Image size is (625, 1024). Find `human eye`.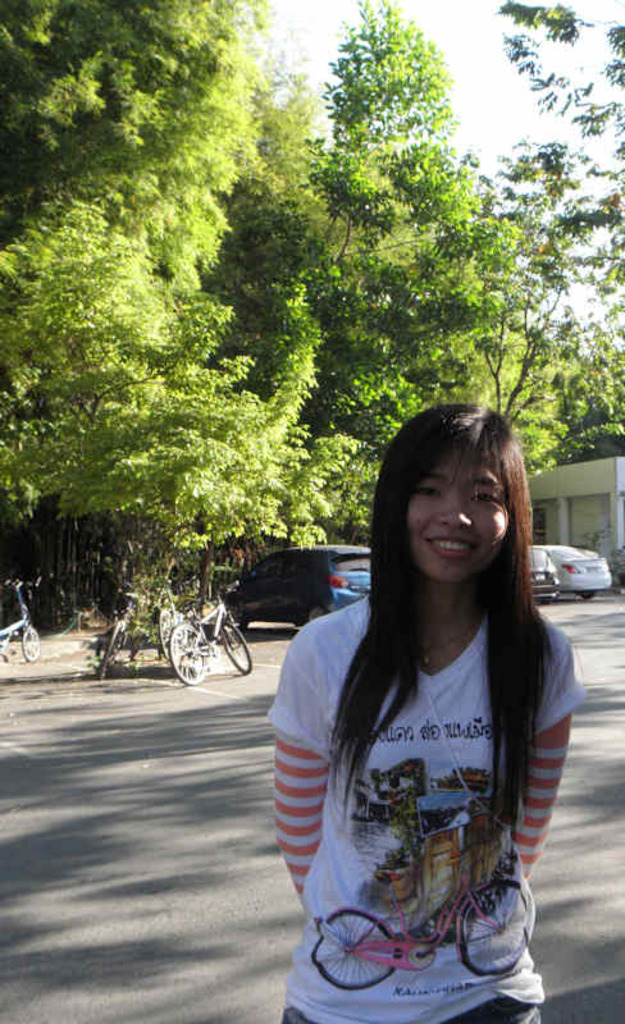
pyautogui.locateOnScreen(410, 484, 437, 502).
